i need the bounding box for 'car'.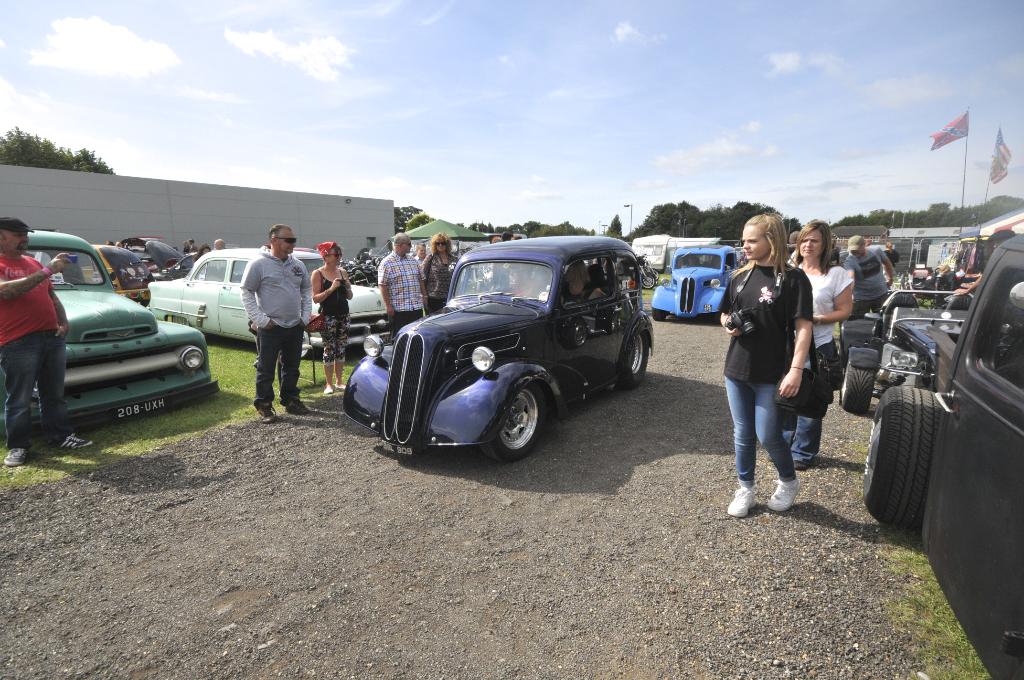
Here it is: 69/245/154/311.
